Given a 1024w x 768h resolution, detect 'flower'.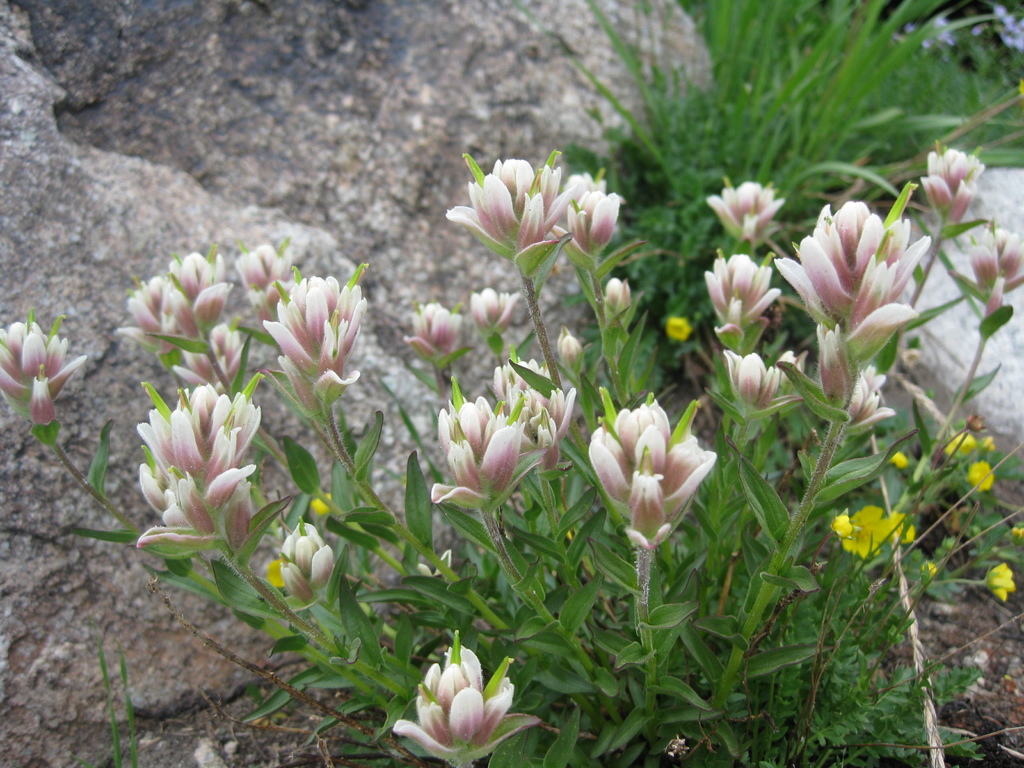
931/145/989/207.
